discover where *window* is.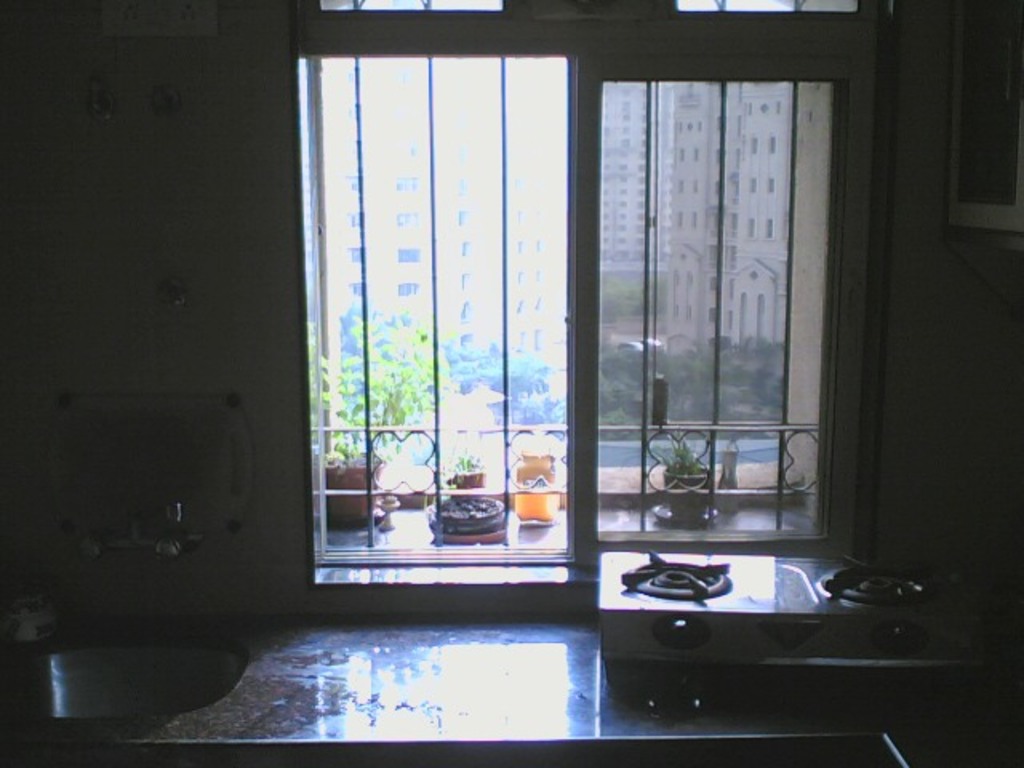
Discovered at 533/291/544/312.
